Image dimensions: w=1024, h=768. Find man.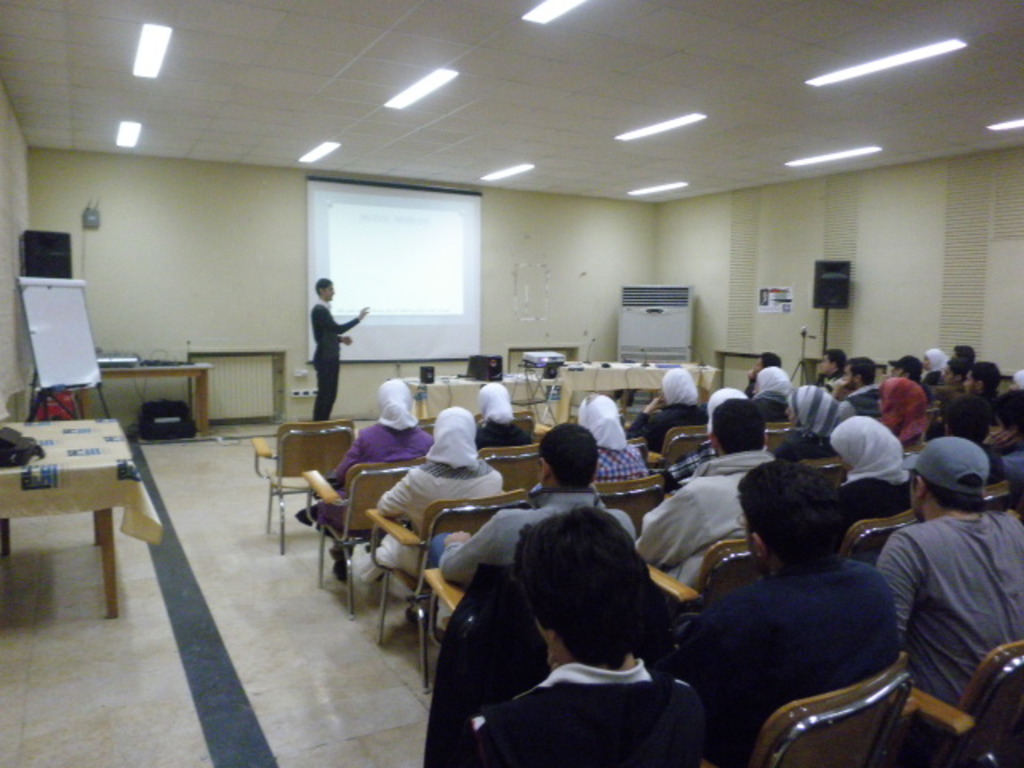
BBox(890, 354, 930, 395).
